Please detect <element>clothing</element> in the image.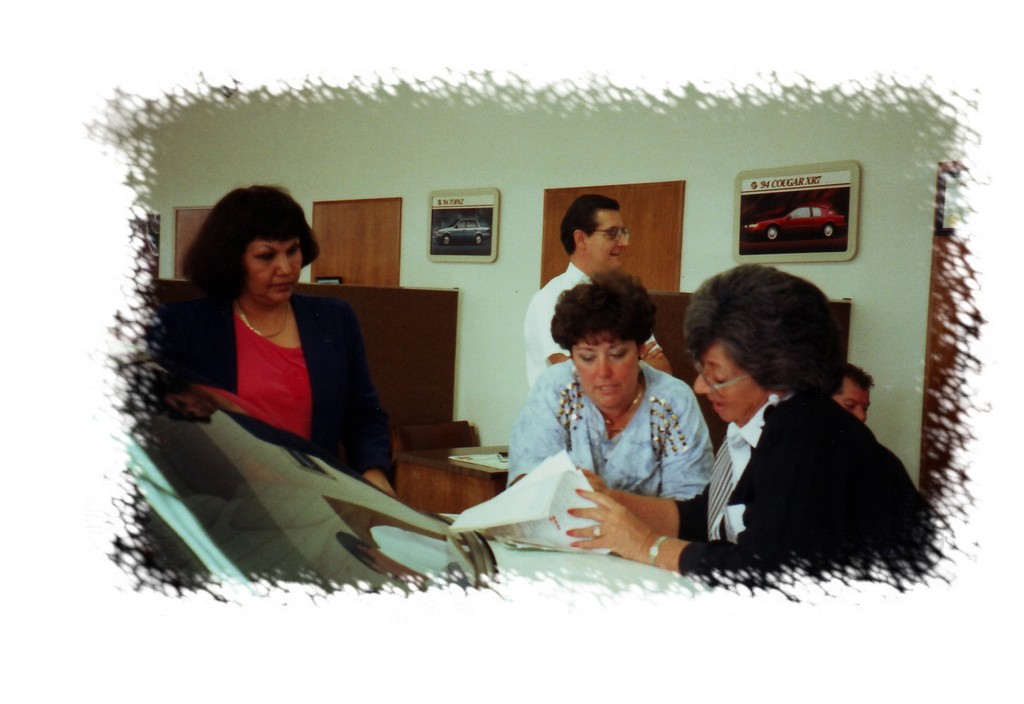
crop(525, 257, 664, 382).
